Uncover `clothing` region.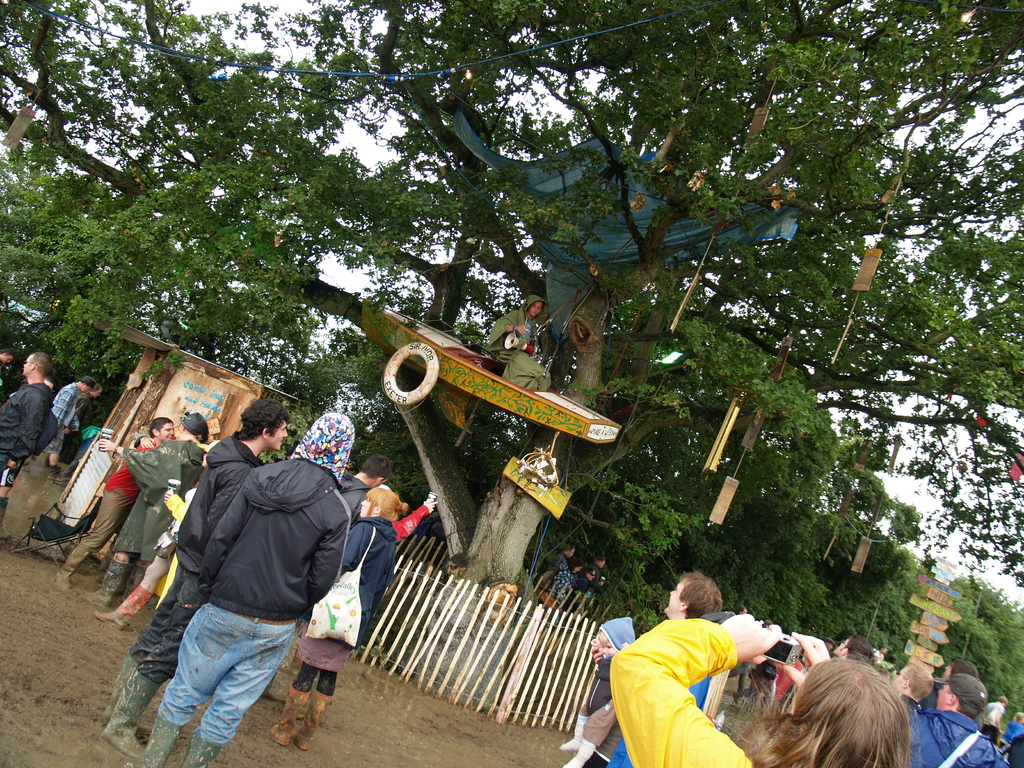
Uncovered: {"x1": 0, "y1": 458, "x2": 25, "y2": 486}.
